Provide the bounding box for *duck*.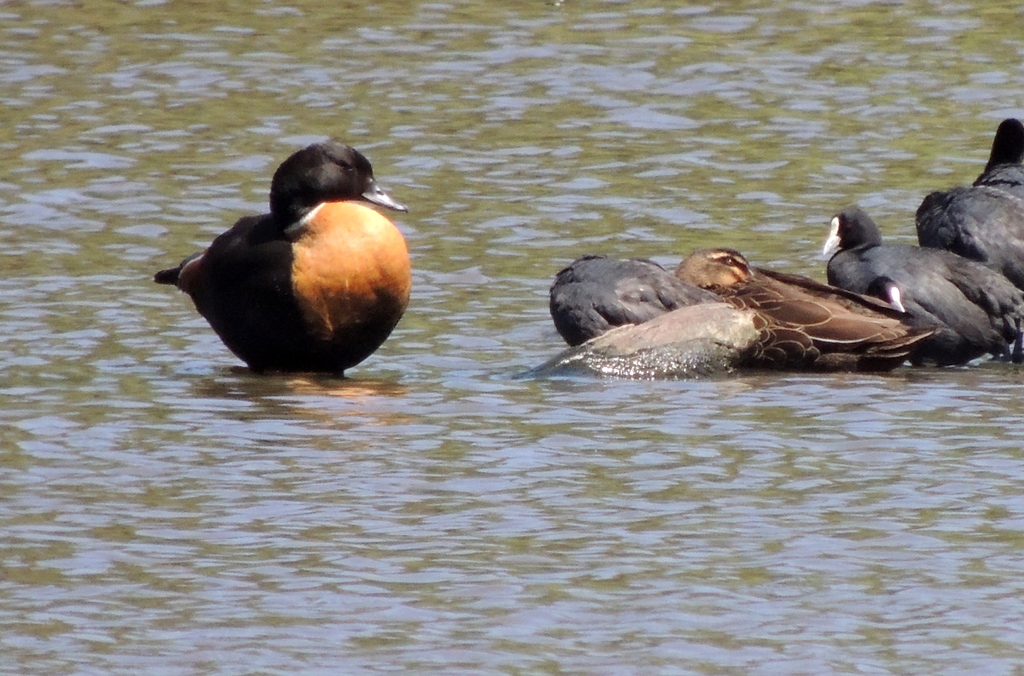
[144, 140, 415, 378].
